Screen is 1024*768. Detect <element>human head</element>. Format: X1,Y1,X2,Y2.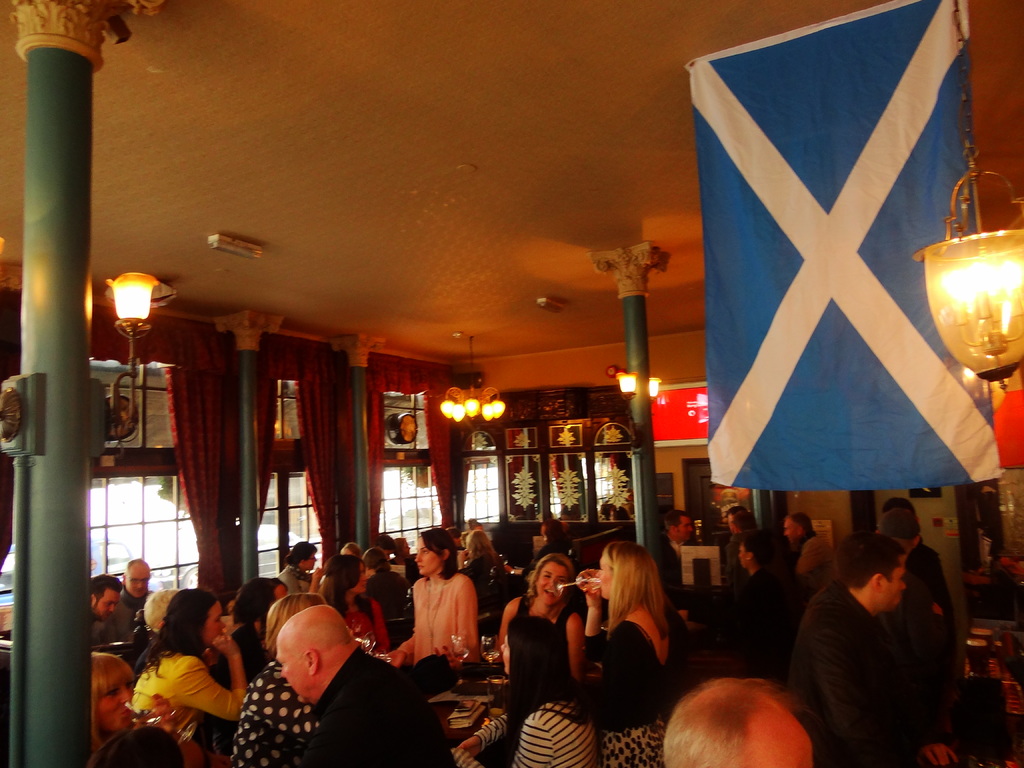
723,504,747,522.
